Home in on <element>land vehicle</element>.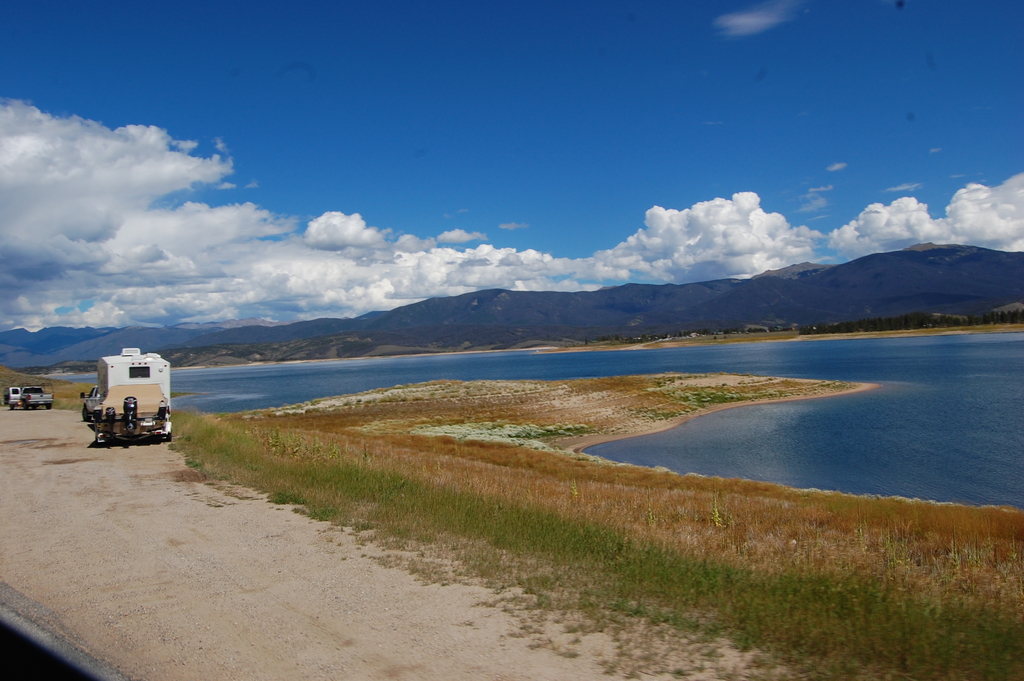
Homed in at (20, 381, 55, 409).
